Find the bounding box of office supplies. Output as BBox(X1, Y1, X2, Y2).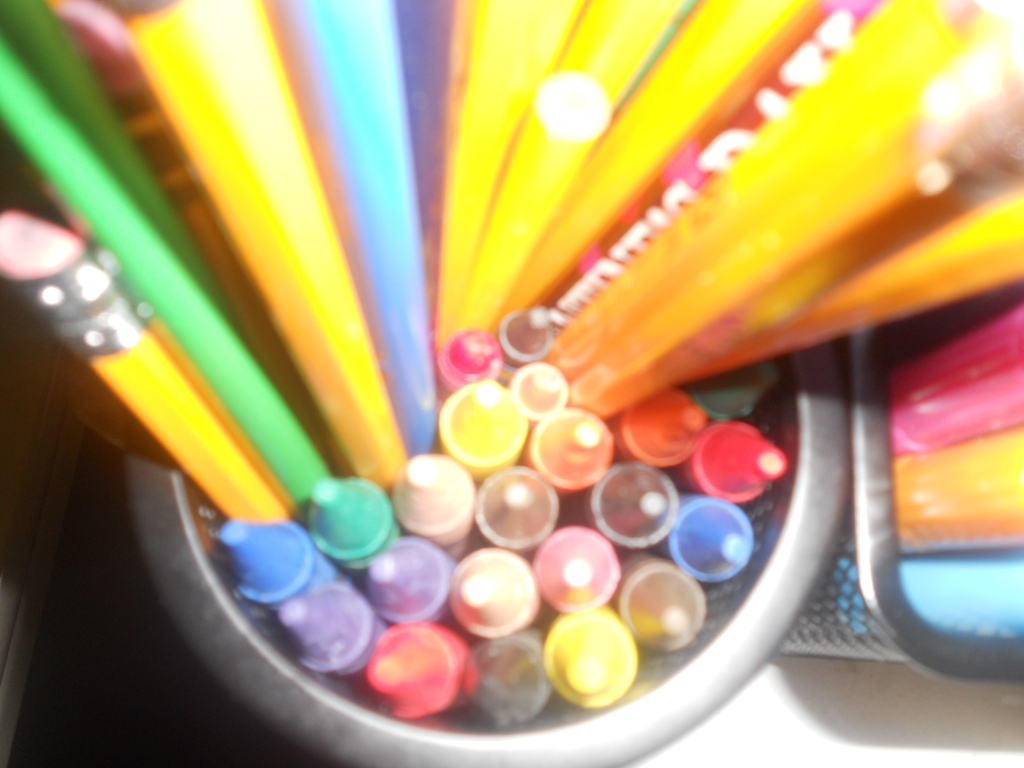
BBox(427, 54, 1023, 435).
